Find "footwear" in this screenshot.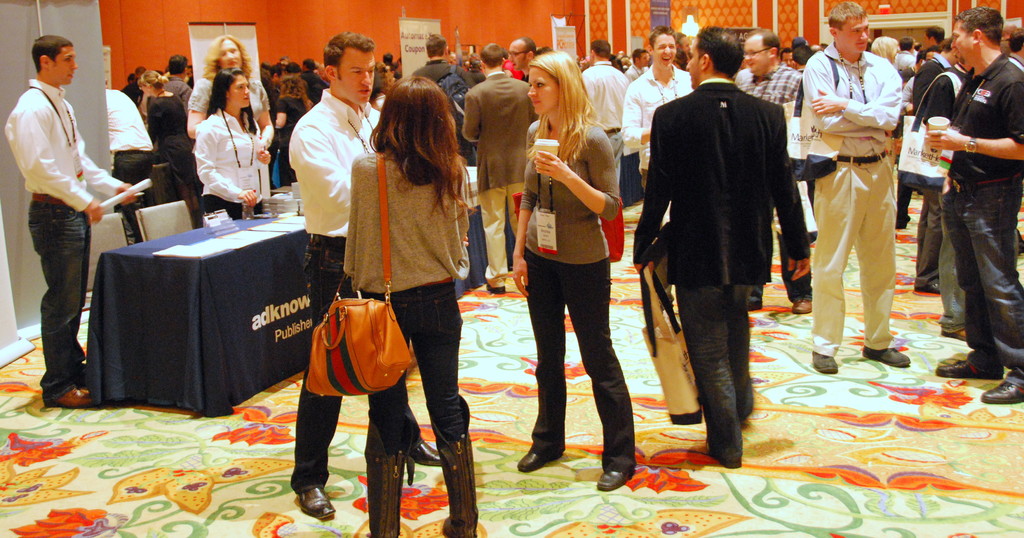
The bounding box for "footwear" is l=920, t=275, r=943, b=297.
